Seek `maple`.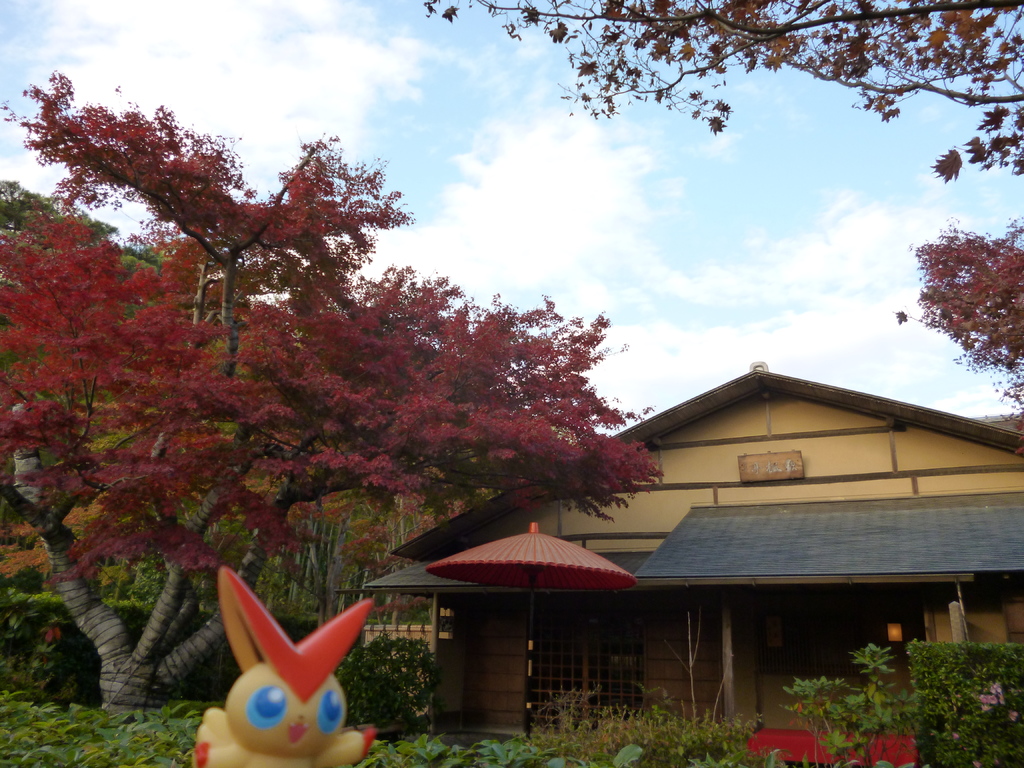
box=[0, 59, 1023, 767].
